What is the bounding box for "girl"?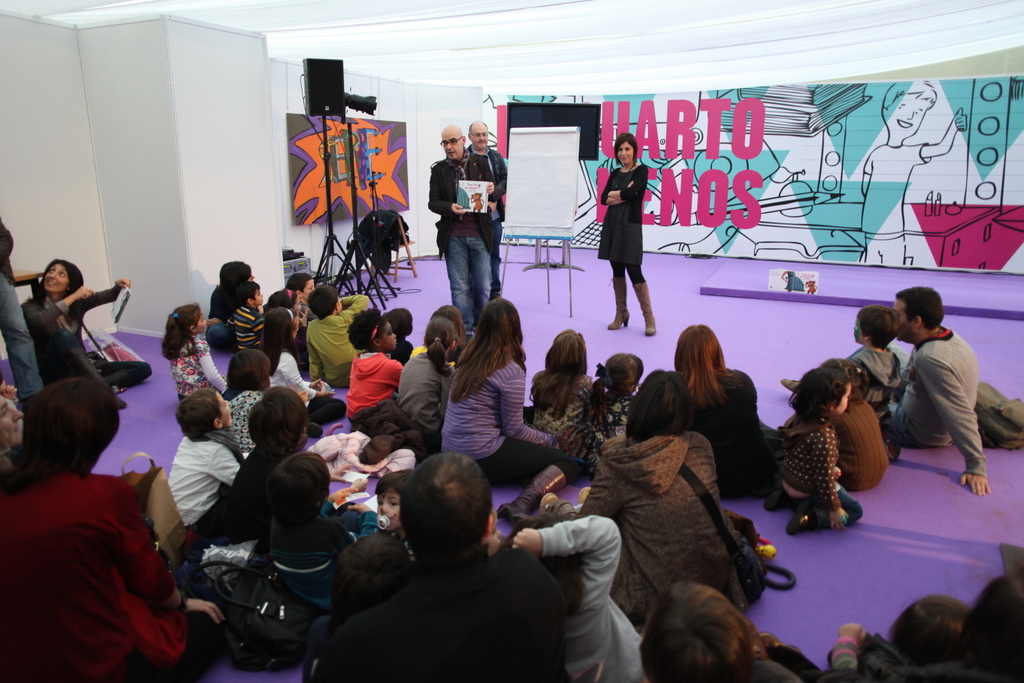
{"left": 583, "top": 349, "right": 645, "bottom": 470}.
